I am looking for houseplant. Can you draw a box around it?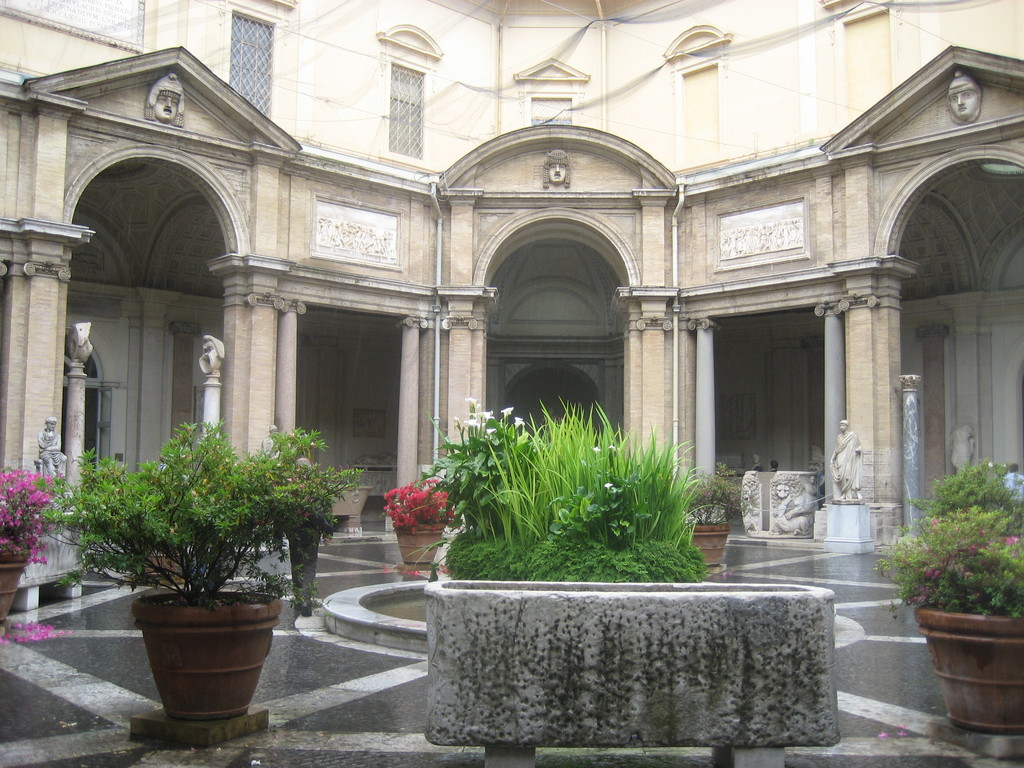
Sure, the bounding box is 0:443:49:623.
